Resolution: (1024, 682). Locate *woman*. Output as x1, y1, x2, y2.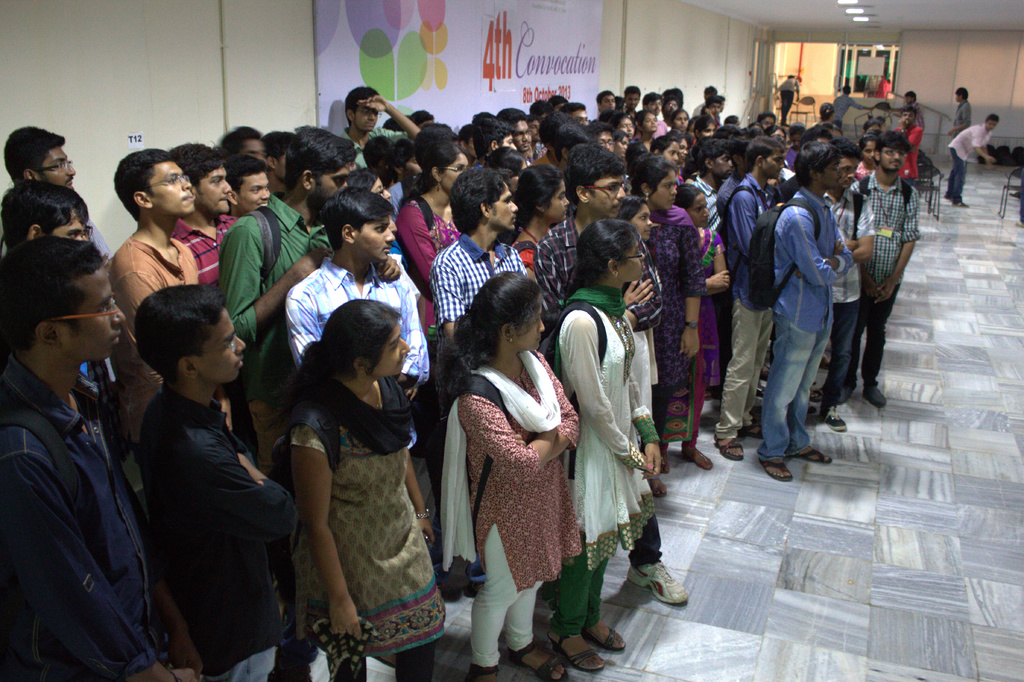
631, 156, 704, 471.
